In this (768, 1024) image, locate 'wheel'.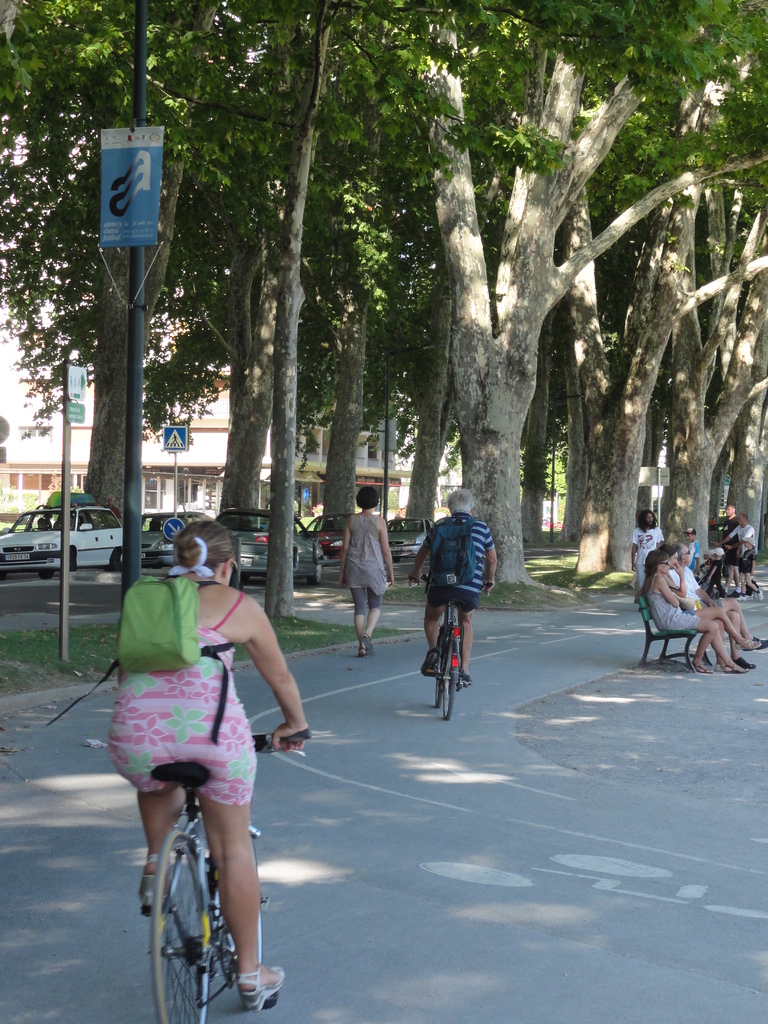
Bounding box: region(305, 564, 323, 584).
